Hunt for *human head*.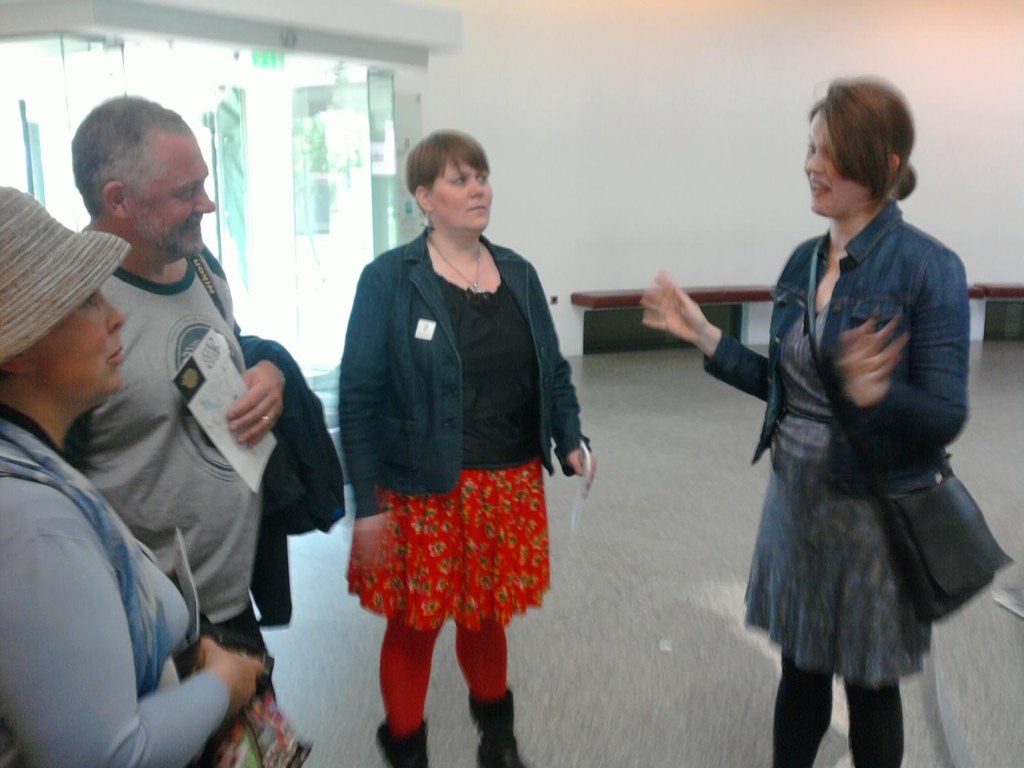
Hunted down at [803, 66, 917, 218].
